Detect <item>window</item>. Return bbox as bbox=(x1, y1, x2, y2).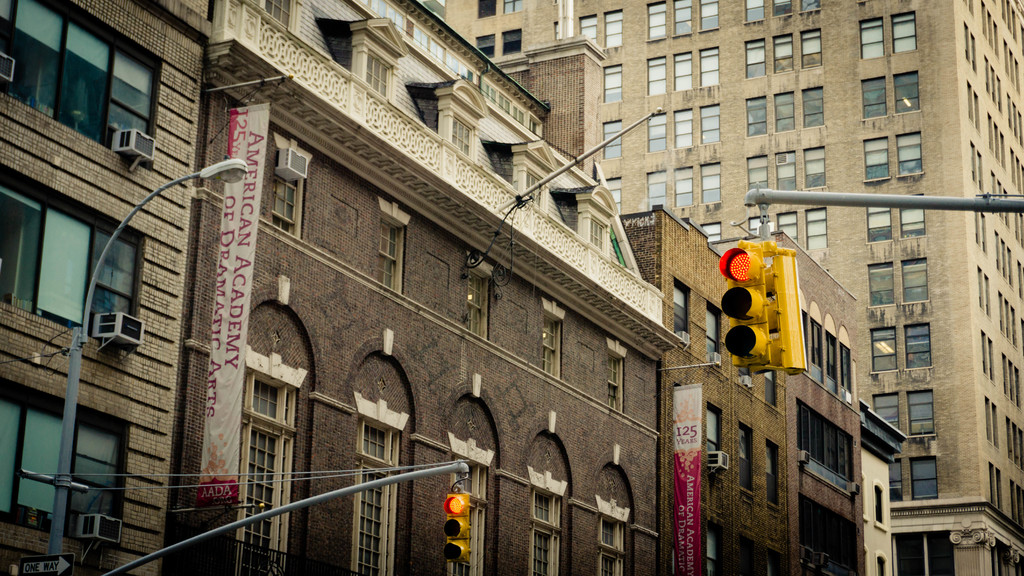
bbox=(602, 65, 619, 100).
